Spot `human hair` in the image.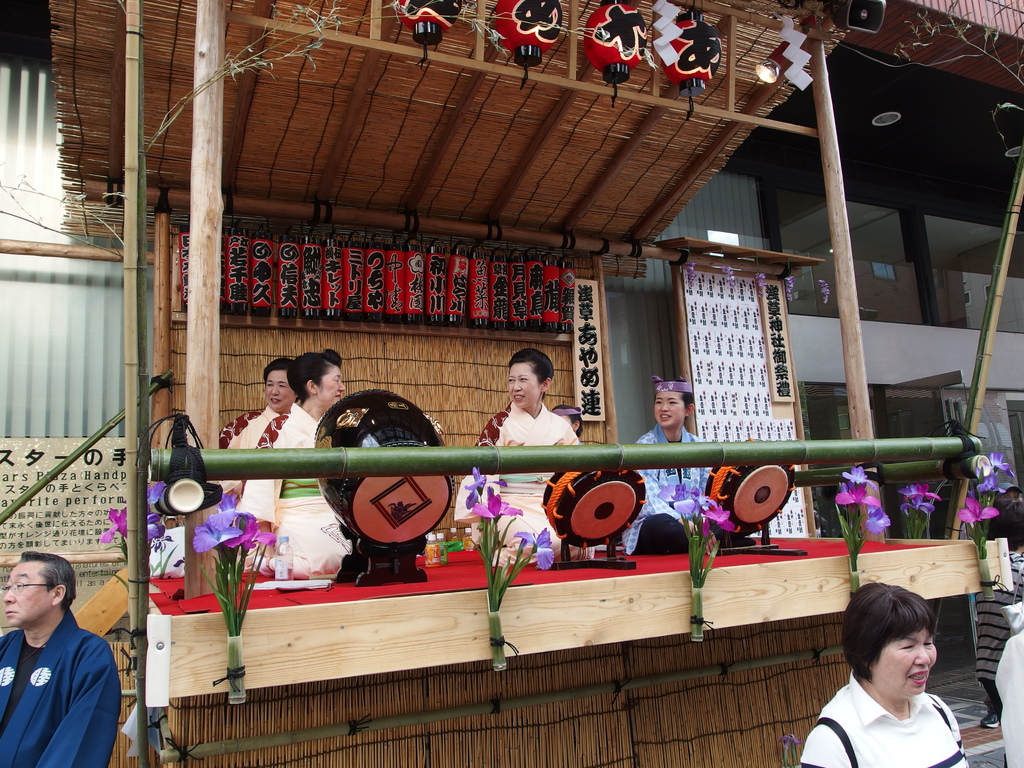
`human hair` found at region(506, 352, 552, 404).
